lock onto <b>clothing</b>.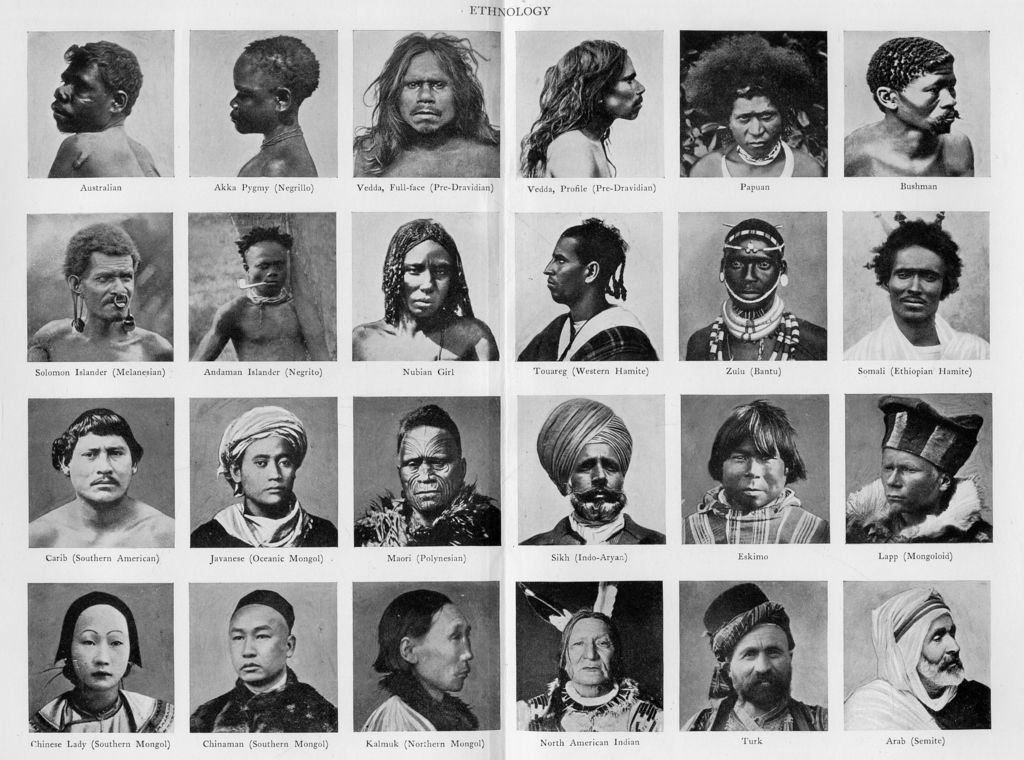
Locked: x1=536, y1=395, x2=634, y2=495.
